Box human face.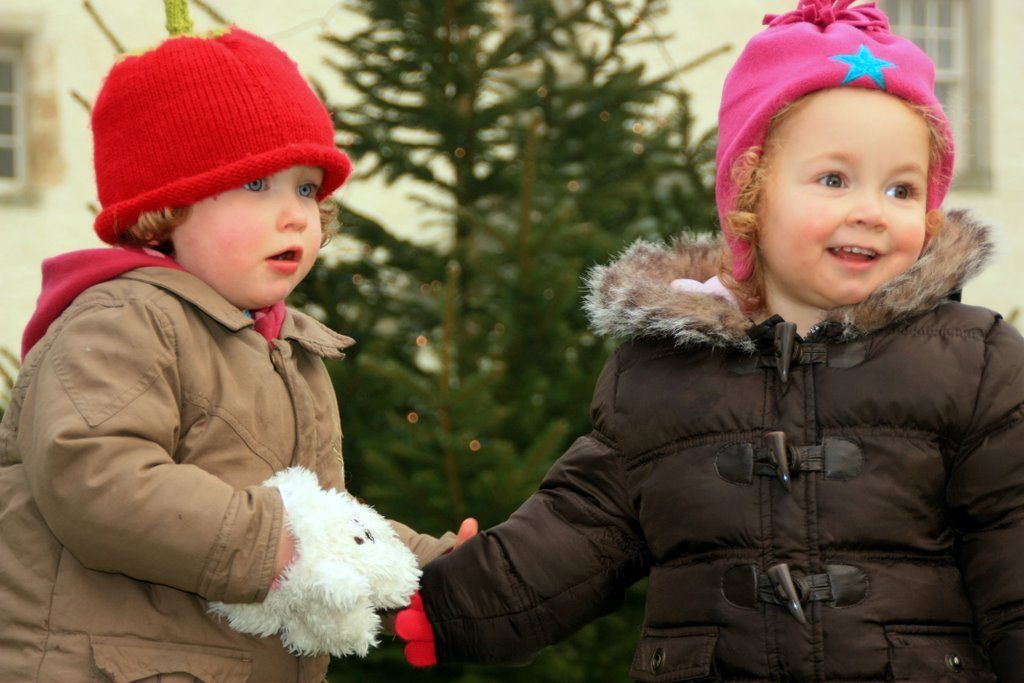
crop(754, 88, 930, 314).
